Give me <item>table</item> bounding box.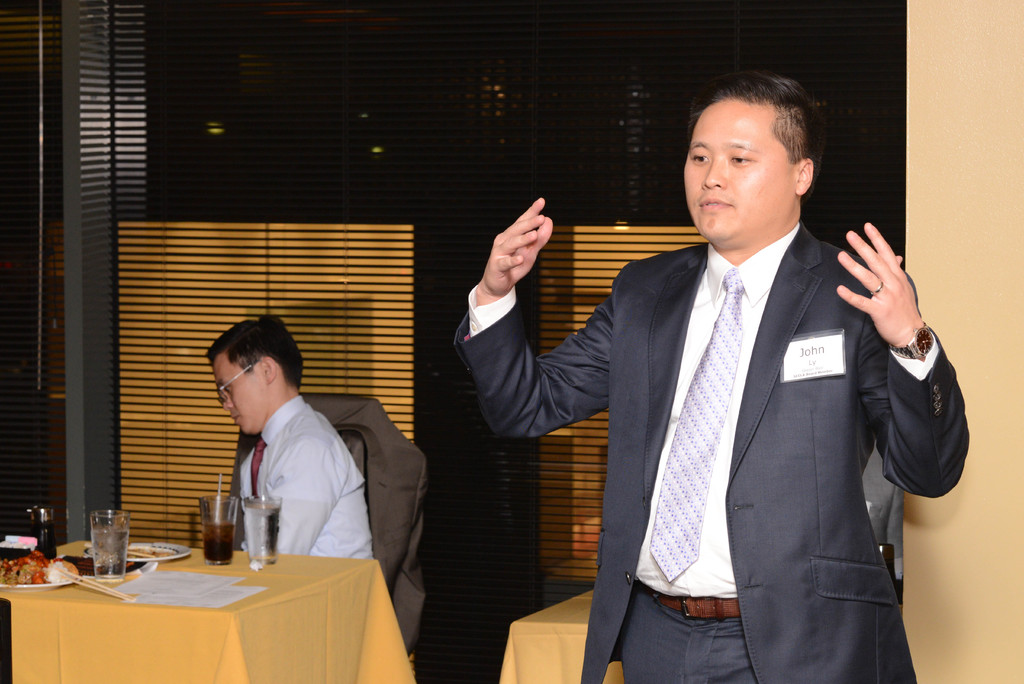
l=507, t=591, r=623, b=683.
